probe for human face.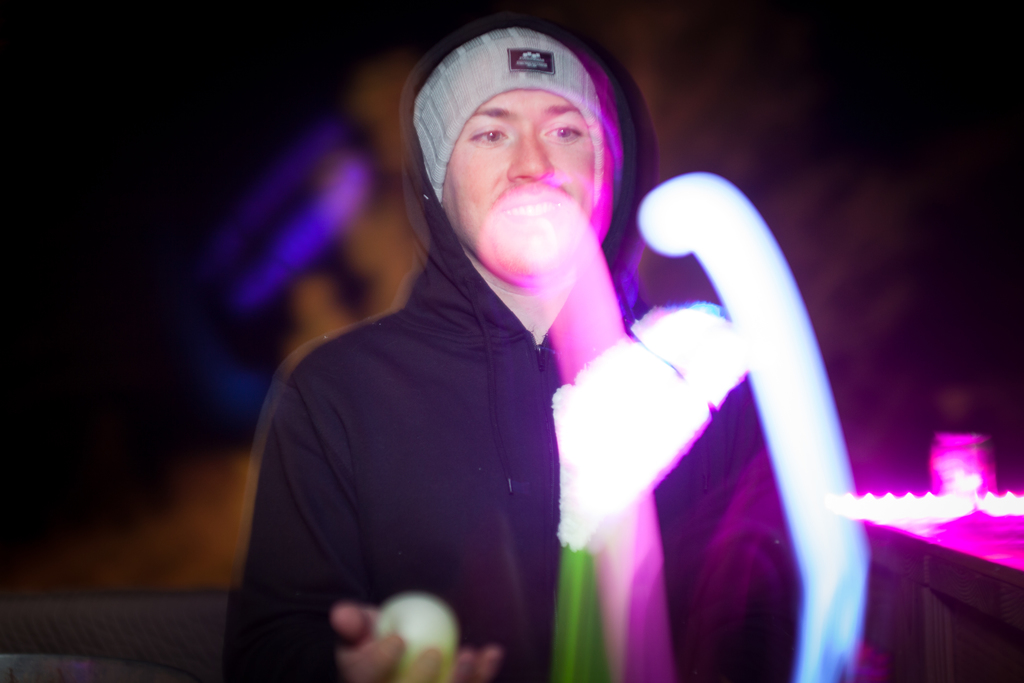
Probe result: (440, 91, 598, 286).
